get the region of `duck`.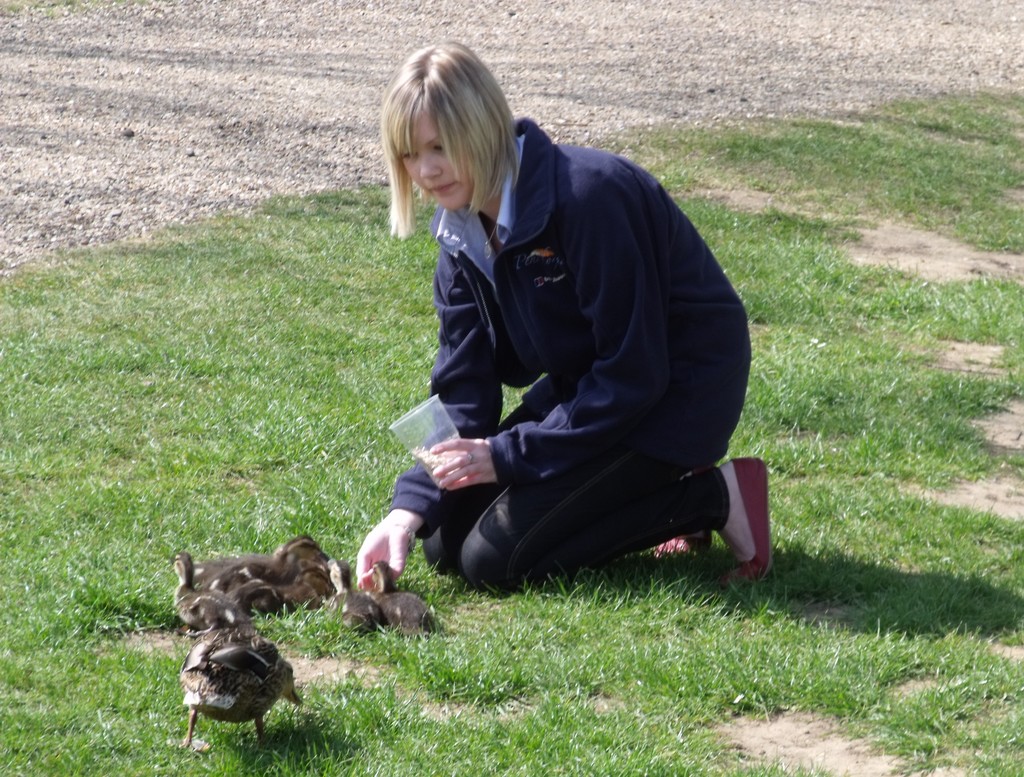
detection(172, 634, 300, 748).
